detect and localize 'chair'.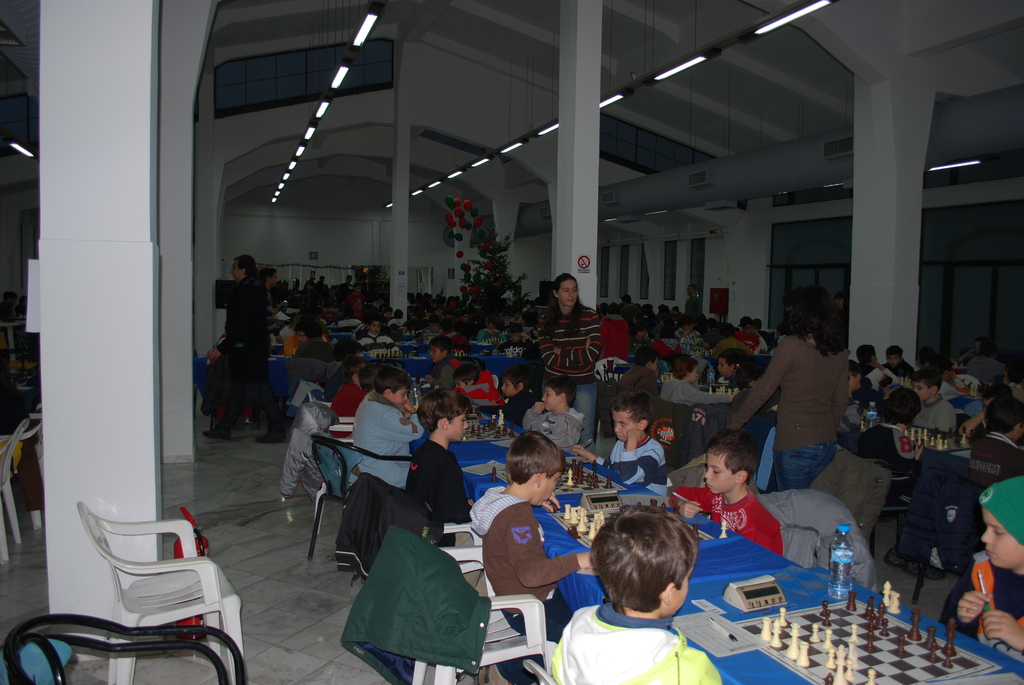
Localized at box(522, 661, 563, 684).
